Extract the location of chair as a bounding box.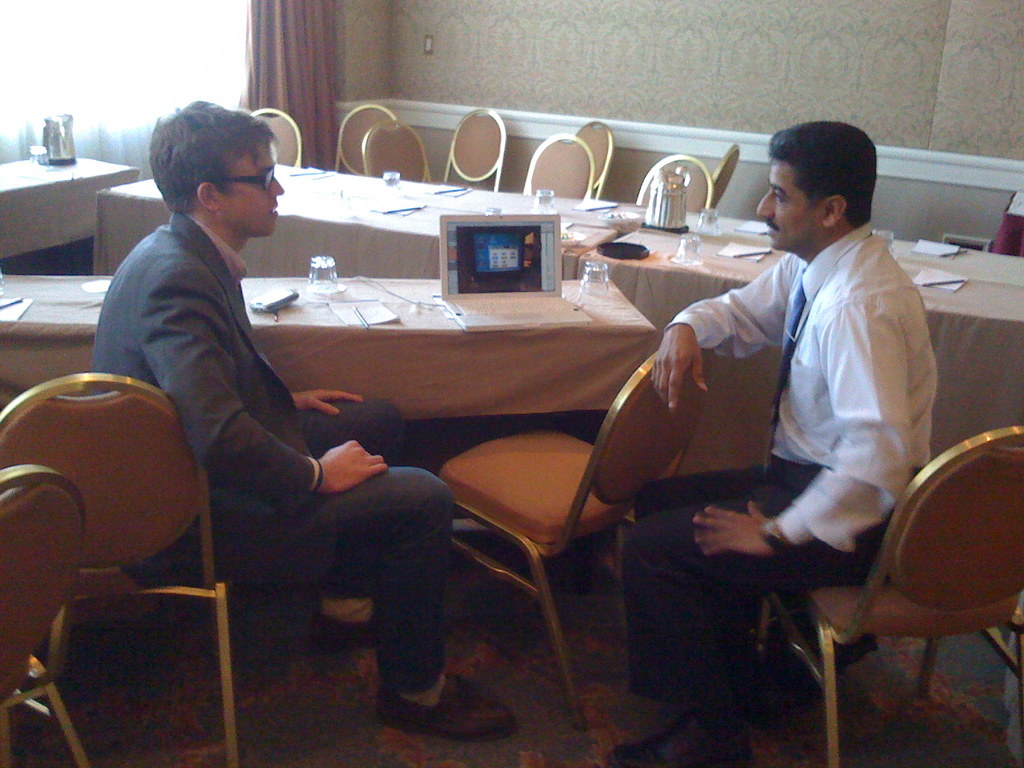
region(0, 461, 94, 767).
